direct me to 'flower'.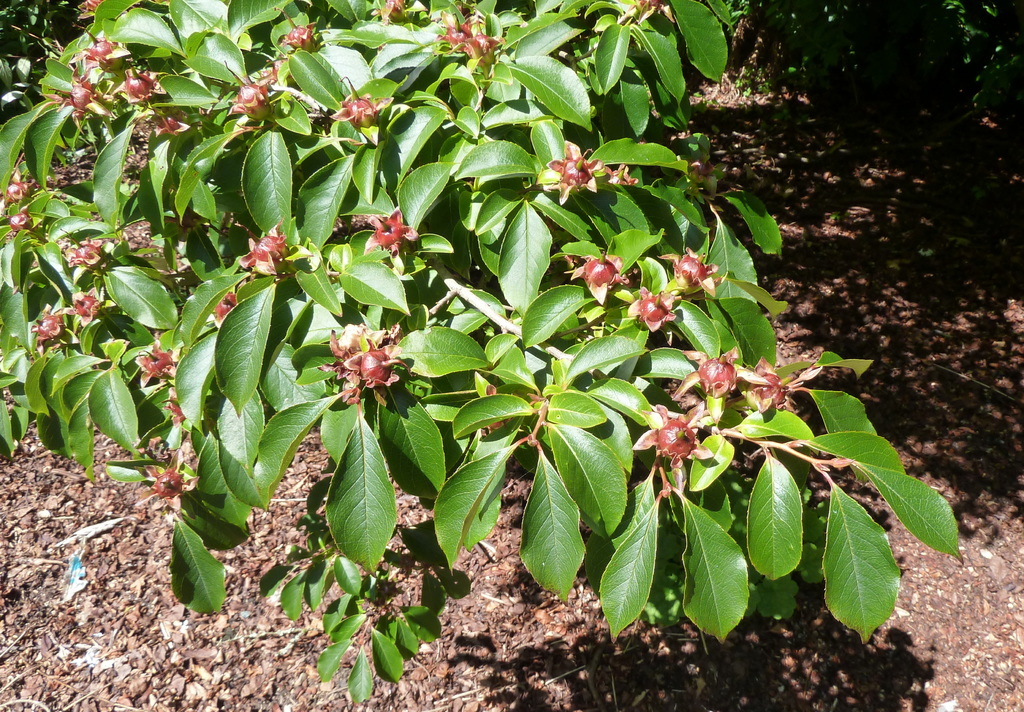
Direction: BBox(229, 71, 273, 121).
